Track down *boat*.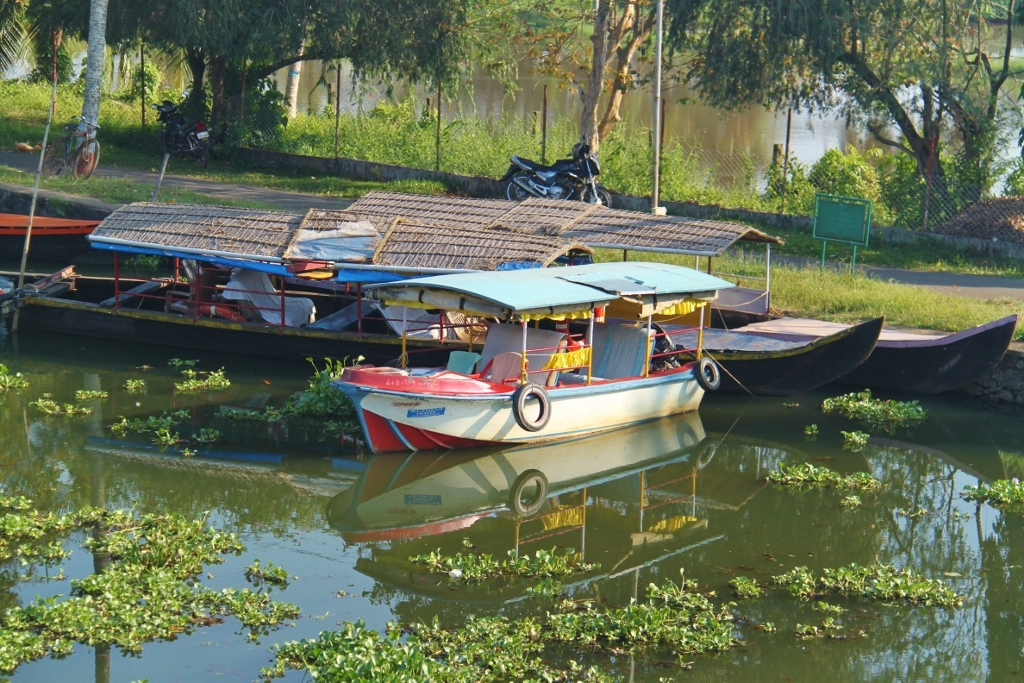
Tracked to box(336, 273, 712, 446).
